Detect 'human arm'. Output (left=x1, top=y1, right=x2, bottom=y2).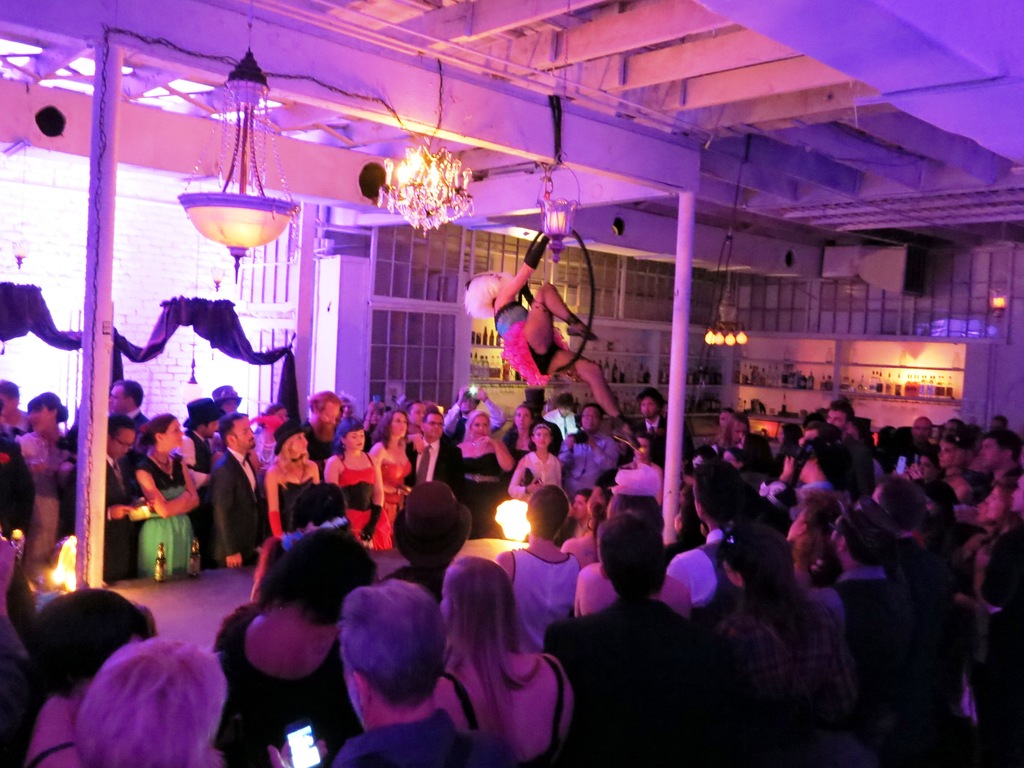
(left=263, top=467, right=283, bottom=540).
